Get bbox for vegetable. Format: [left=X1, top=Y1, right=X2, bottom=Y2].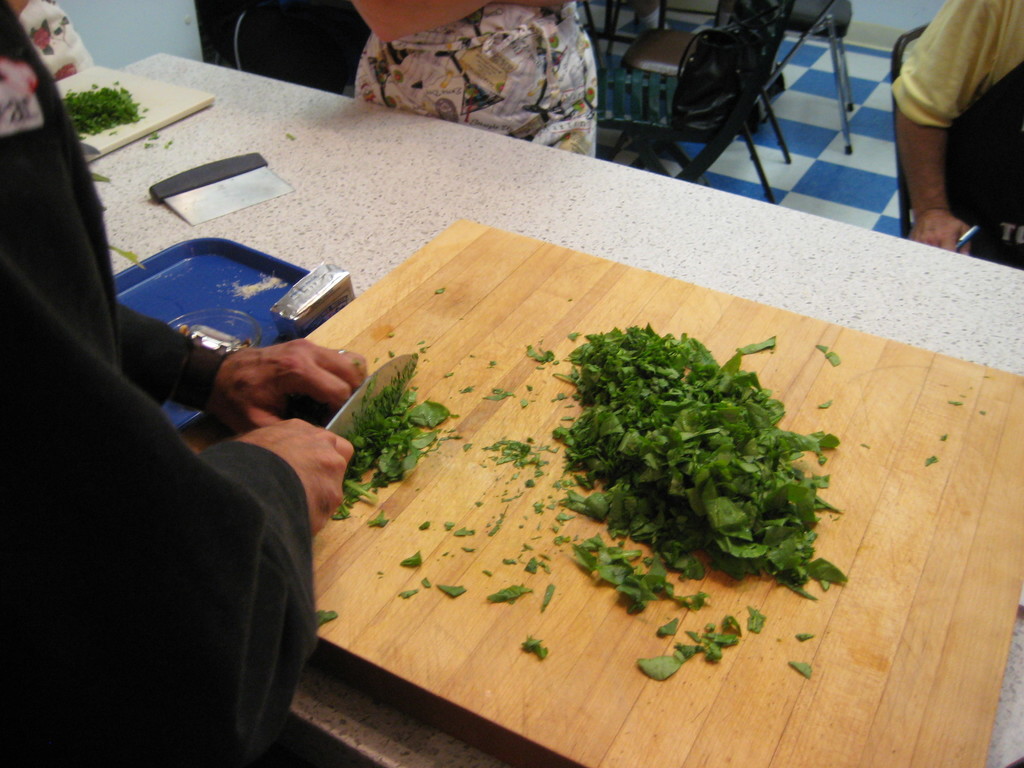
[left=863, top=442, right=874, bottom=452].
